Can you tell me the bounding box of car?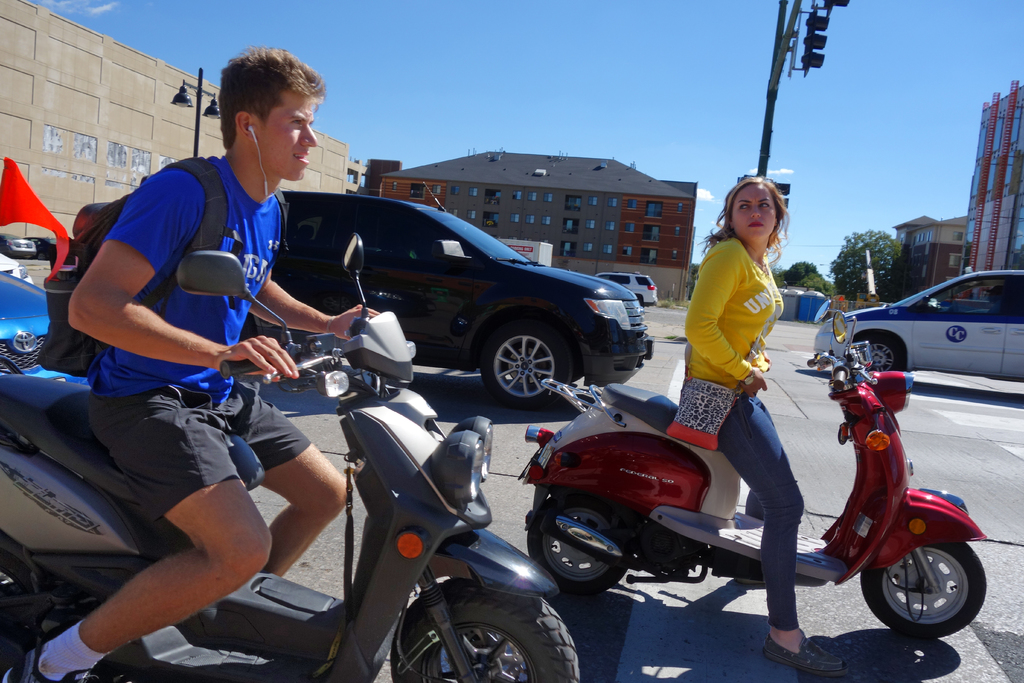
bbox=(0, 252, 34, 283).
